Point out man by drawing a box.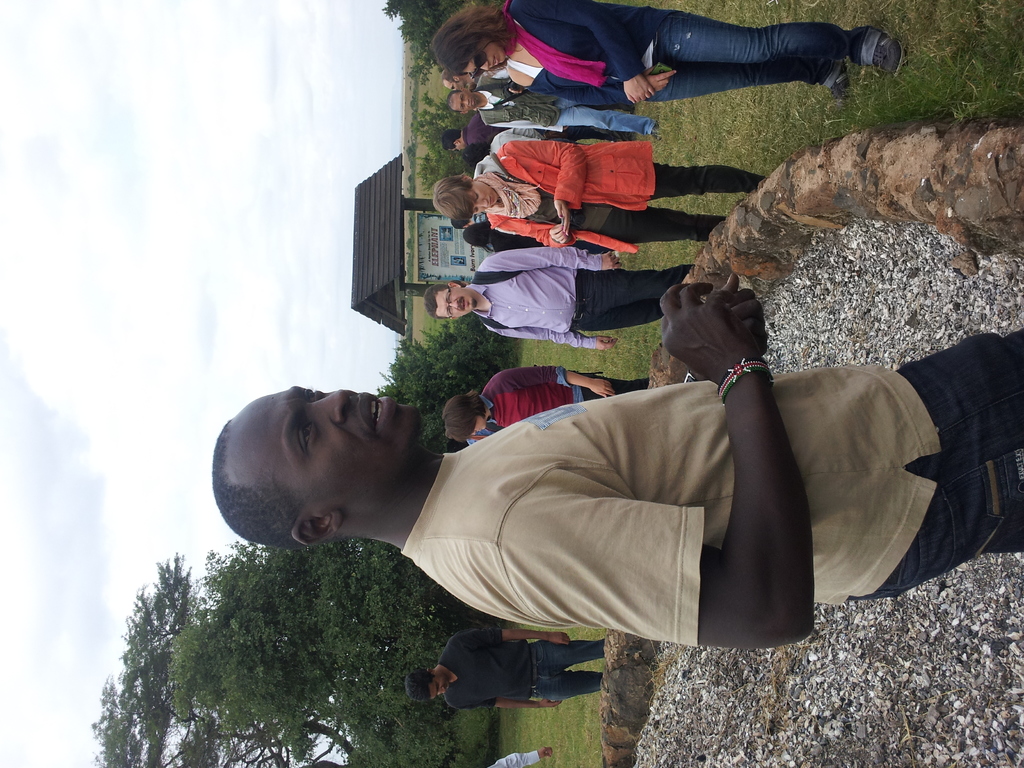
region(448, 71, 664, 138).
